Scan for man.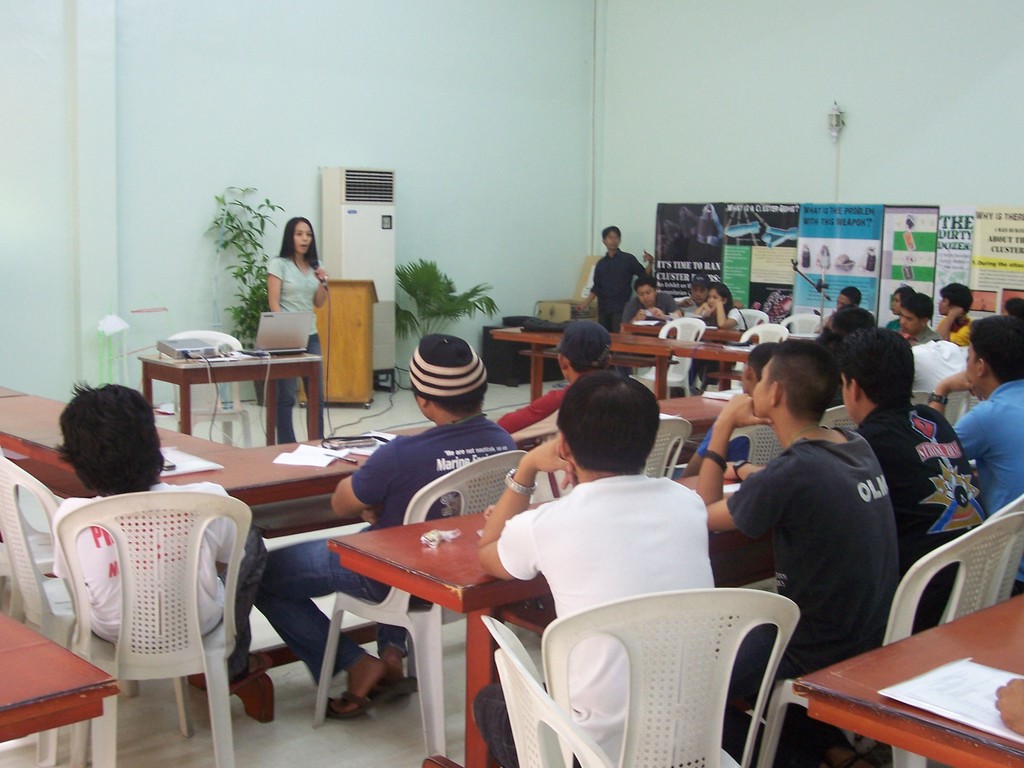
Scan result: 931 317 1023 593.
